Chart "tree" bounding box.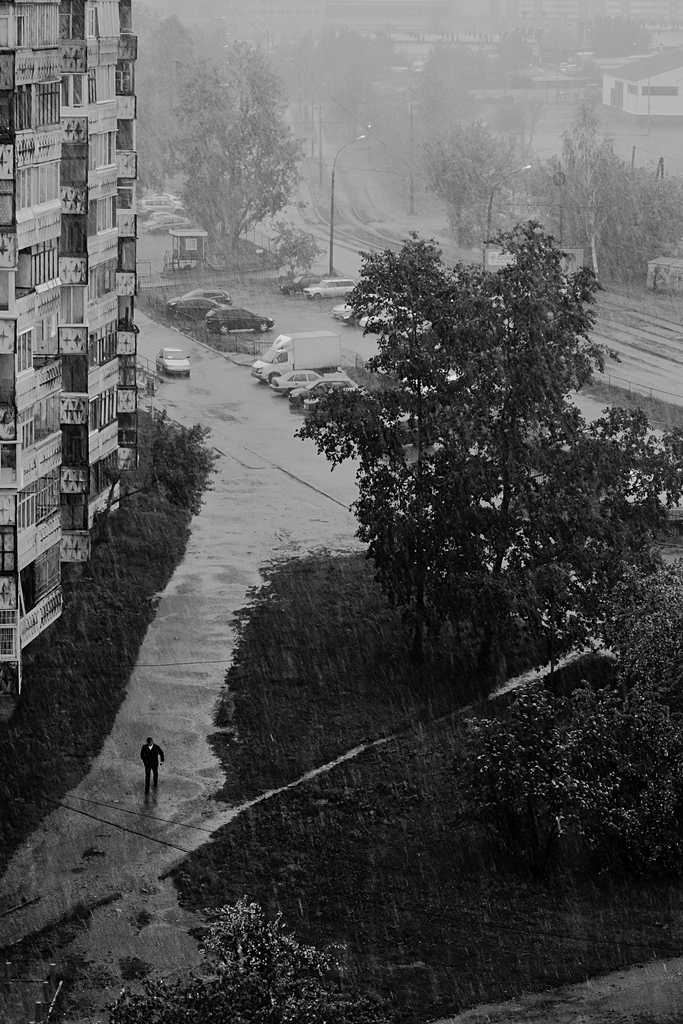
Charted: pyautogui.locateOnScreen(300, 33, 382, 129).
